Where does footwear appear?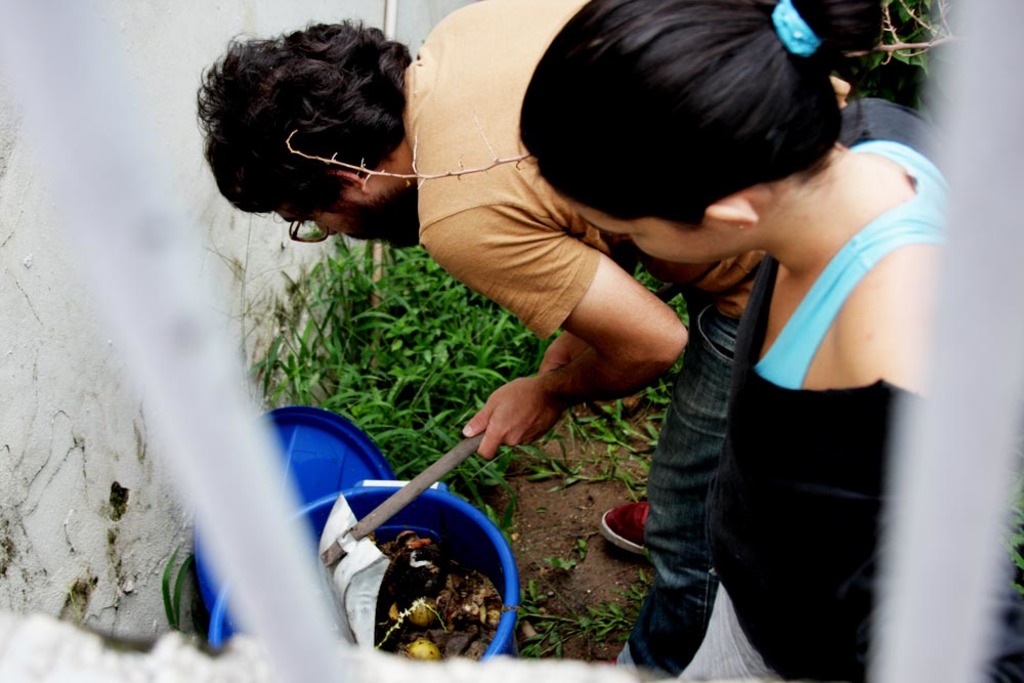
Appears at l=598, t=501, r=651, b=550.
